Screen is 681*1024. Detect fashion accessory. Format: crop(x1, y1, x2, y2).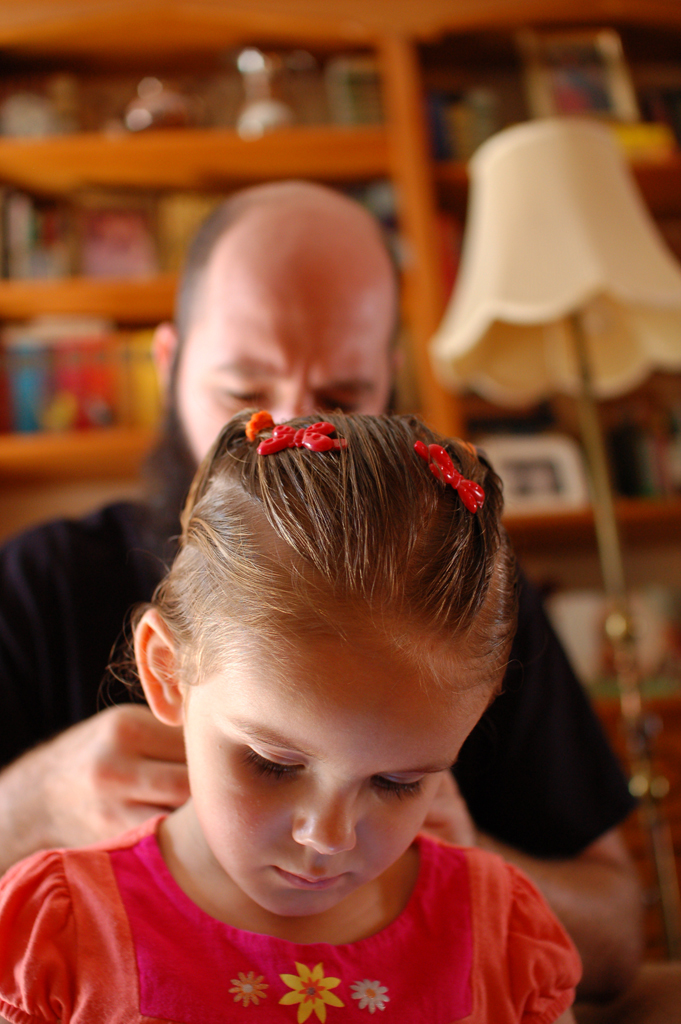
crop(415, 445, 482, 516).
